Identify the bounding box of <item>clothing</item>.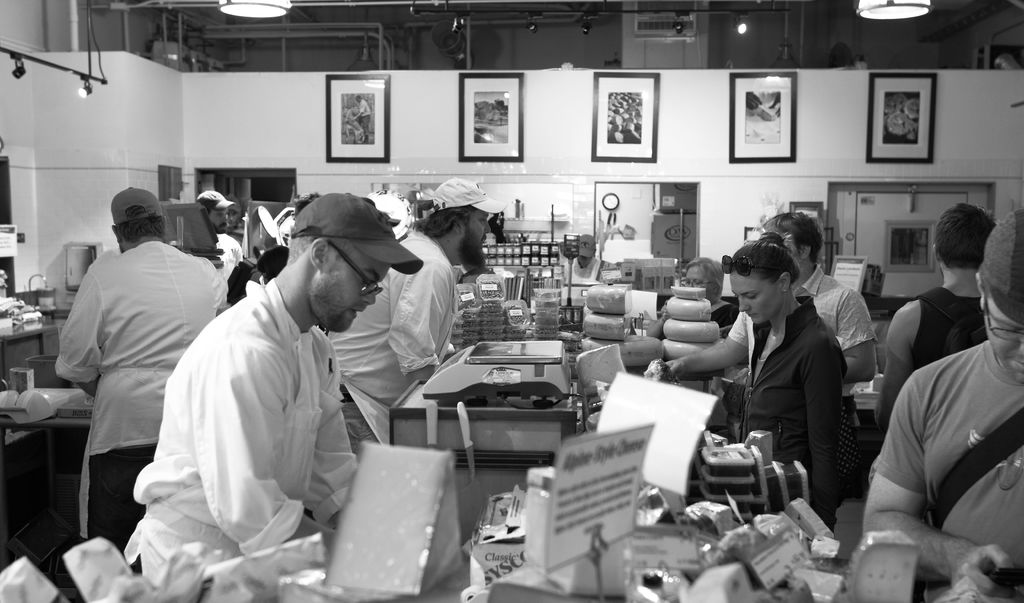
[left=871, top=344, right=1023, bottom=569].
